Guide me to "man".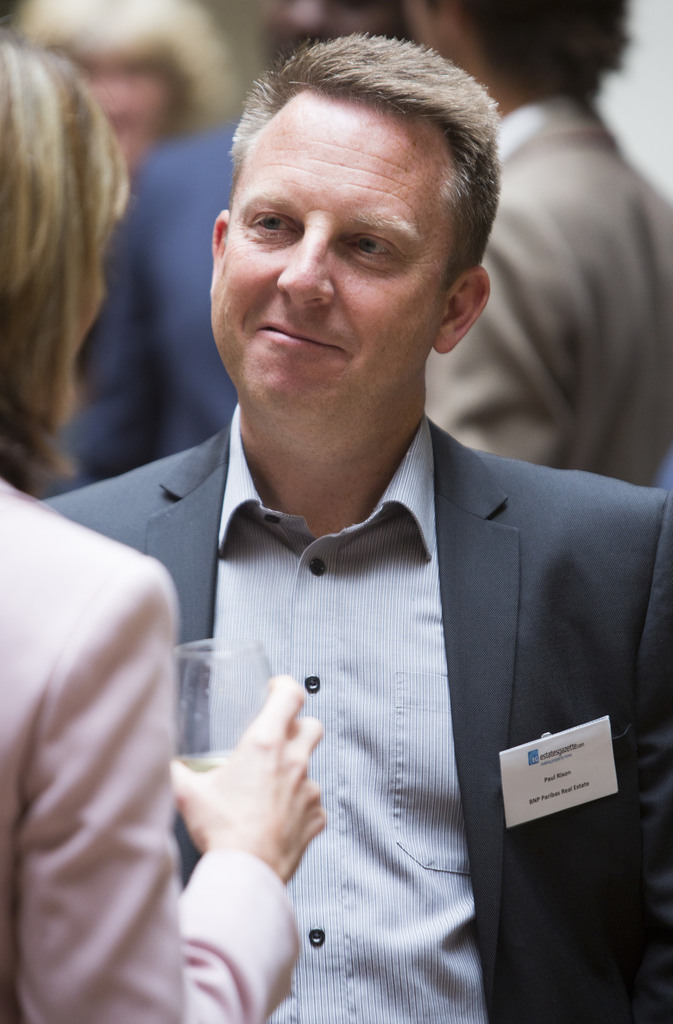
Guidance: {"x1": 42, "y1": 38, "x2": 672, "y2": 1023}.
